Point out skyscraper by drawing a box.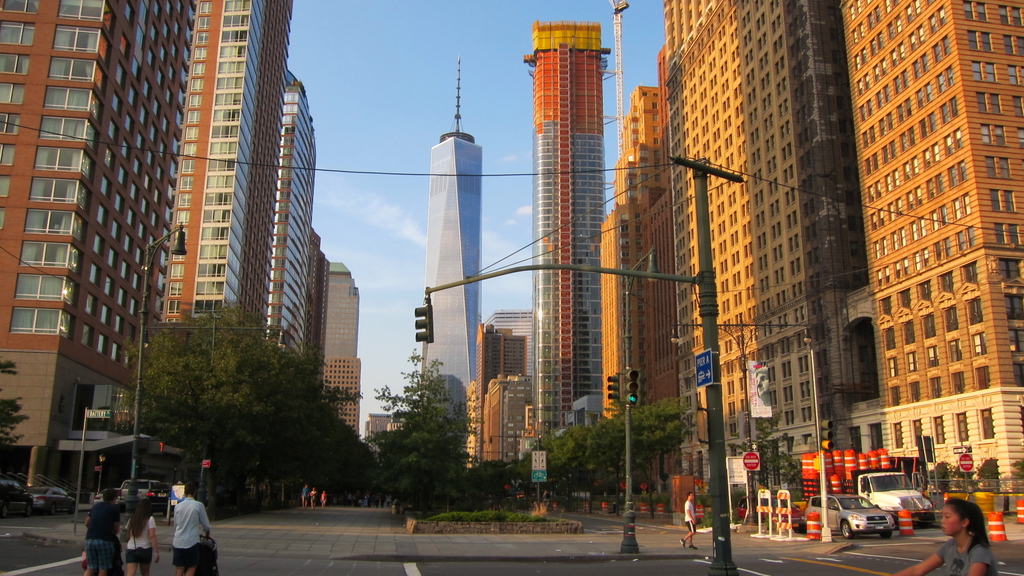
Rect(476, 329, 529, 387).
